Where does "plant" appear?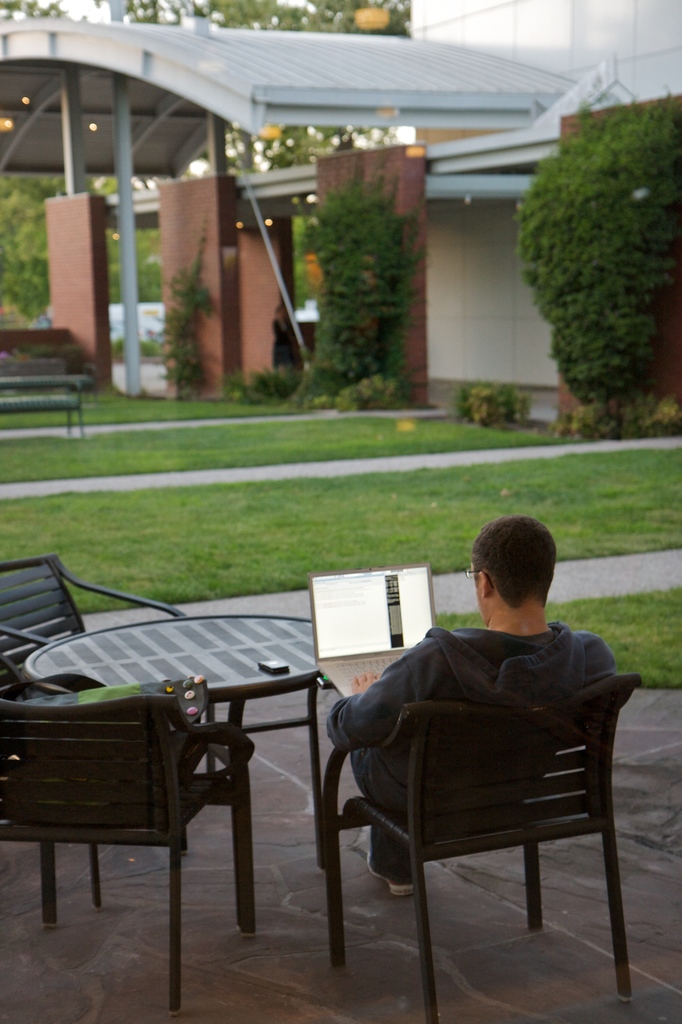
Appears at left=0, top=376, right=134, bottom=412.
